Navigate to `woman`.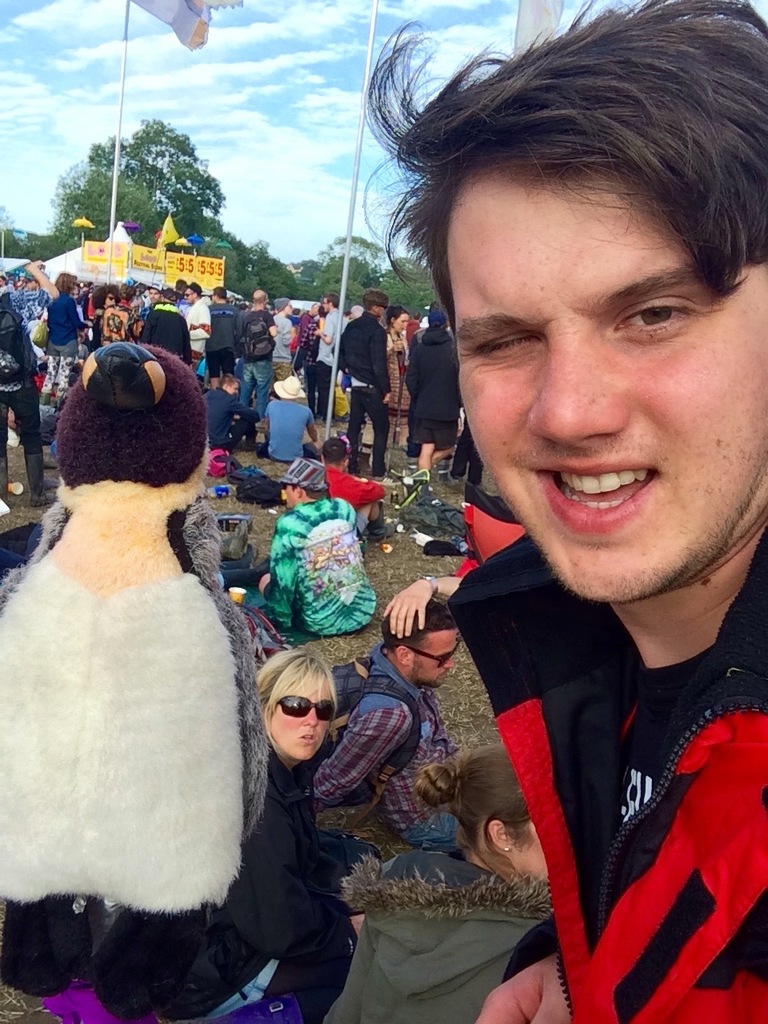
Navigation target: BBox(40, 274, 96, 415).
